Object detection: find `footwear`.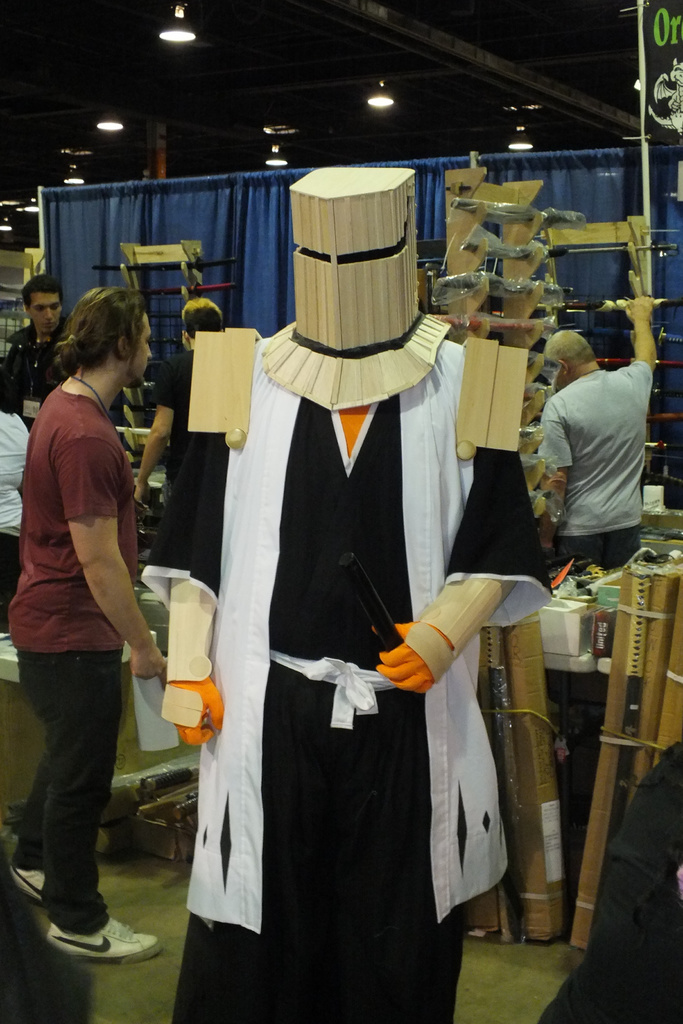
3, 865, 44, 902.
